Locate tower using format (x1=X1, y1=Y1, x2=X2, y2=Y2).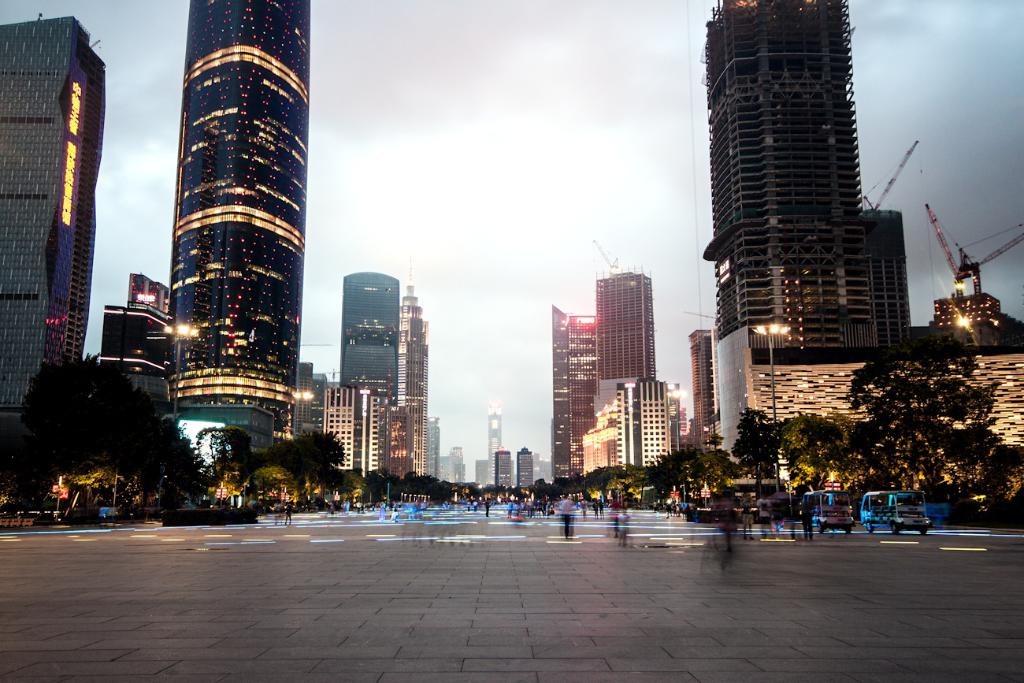
(x1=490, y1=403, x2=507, y2=480).
